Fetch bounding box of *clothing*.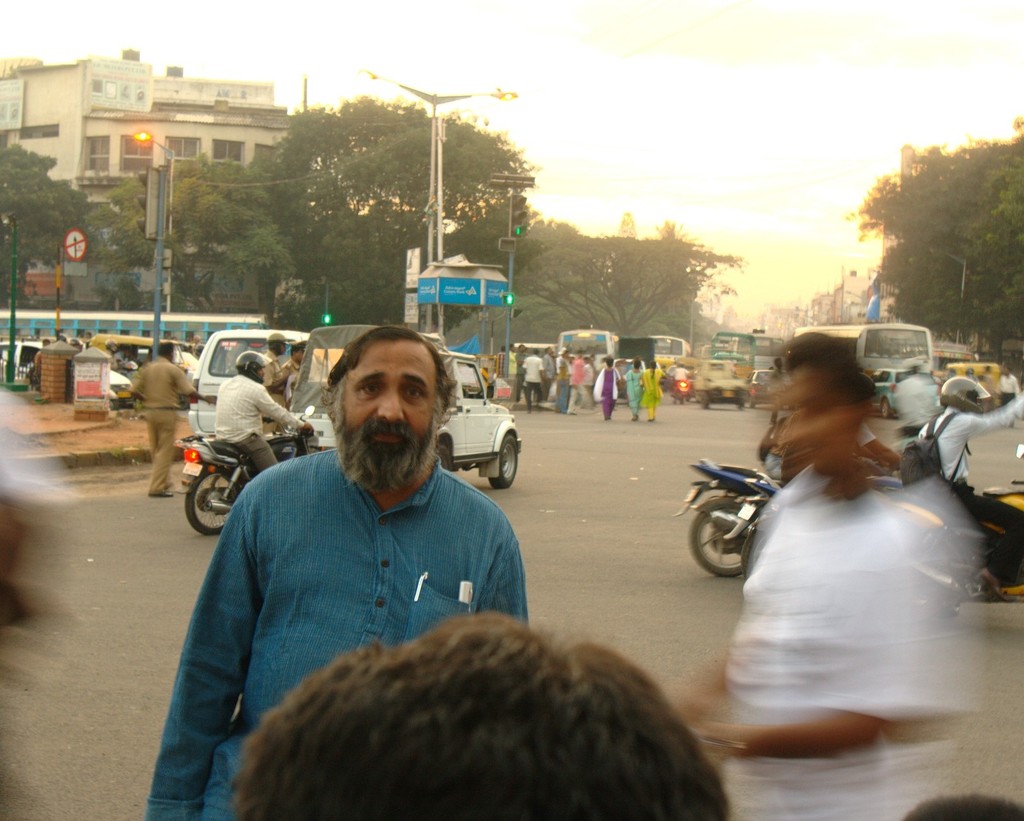
Bbox: [x1=255, y1=350, x2=288, y2=440].
